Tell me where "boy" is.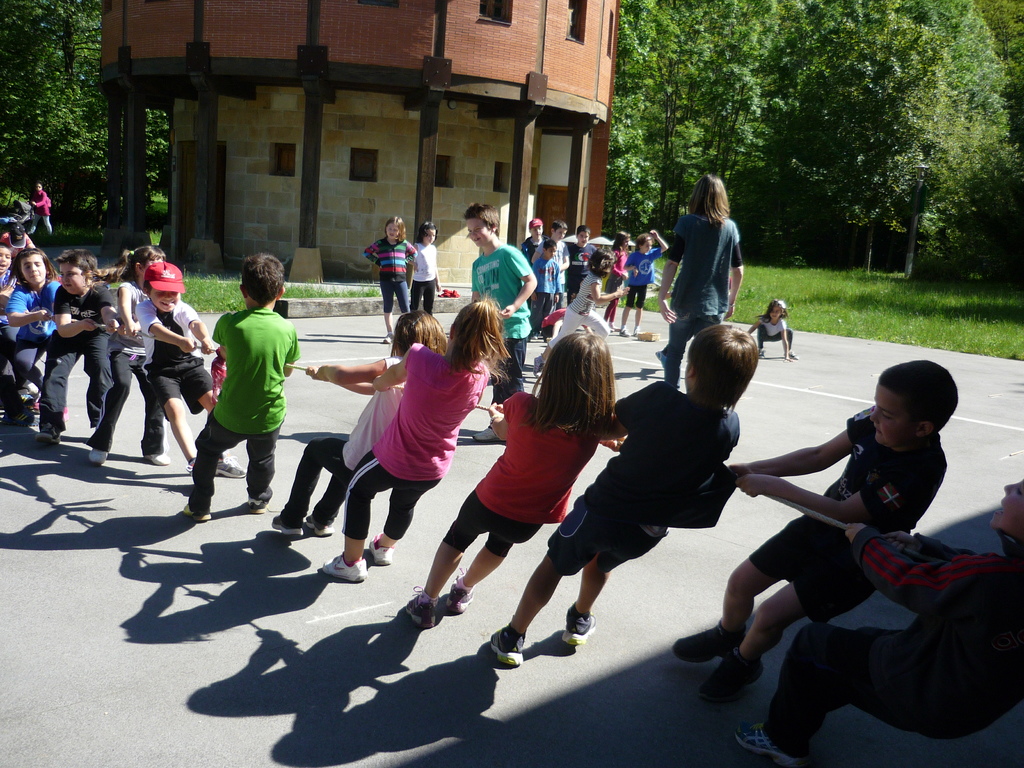
"boy" is at [0, 244, 24, 422].
